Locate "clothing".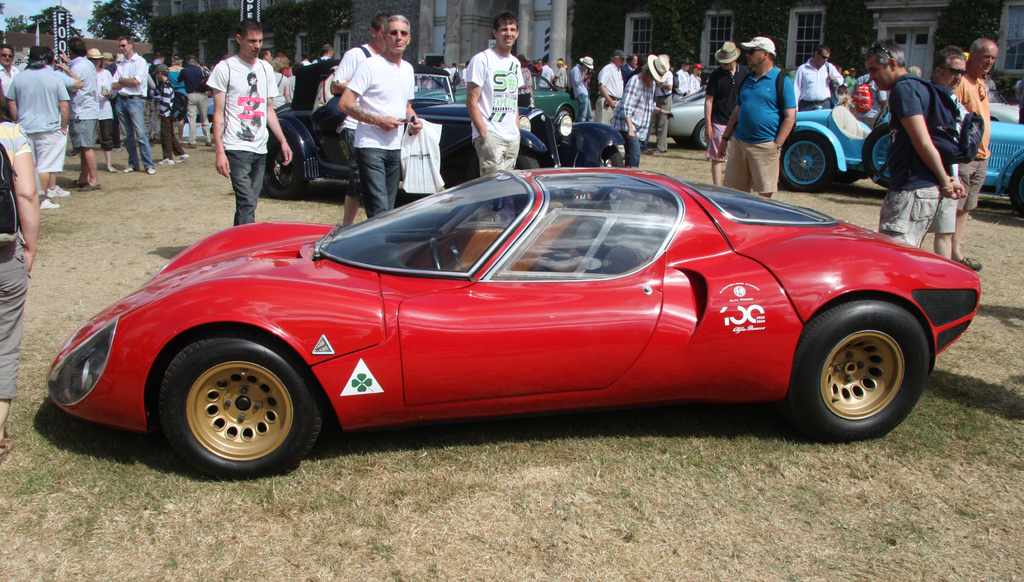
Bounding box: crop(113, 52, 159, 169).
